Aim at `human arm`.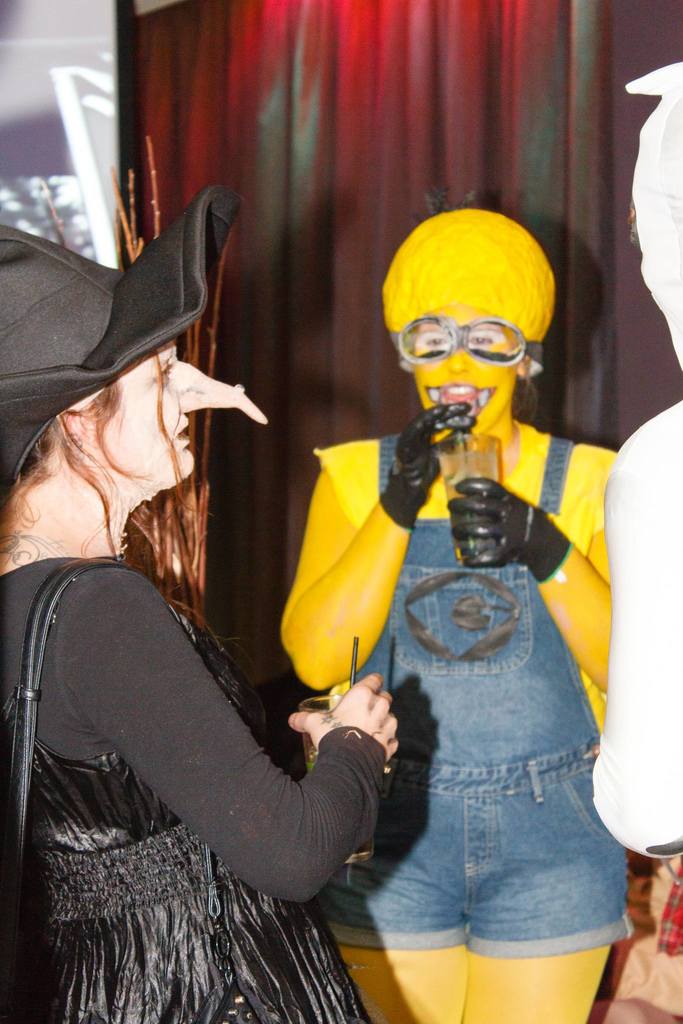
Aimed at BBox(283, 401, 472, 695).
